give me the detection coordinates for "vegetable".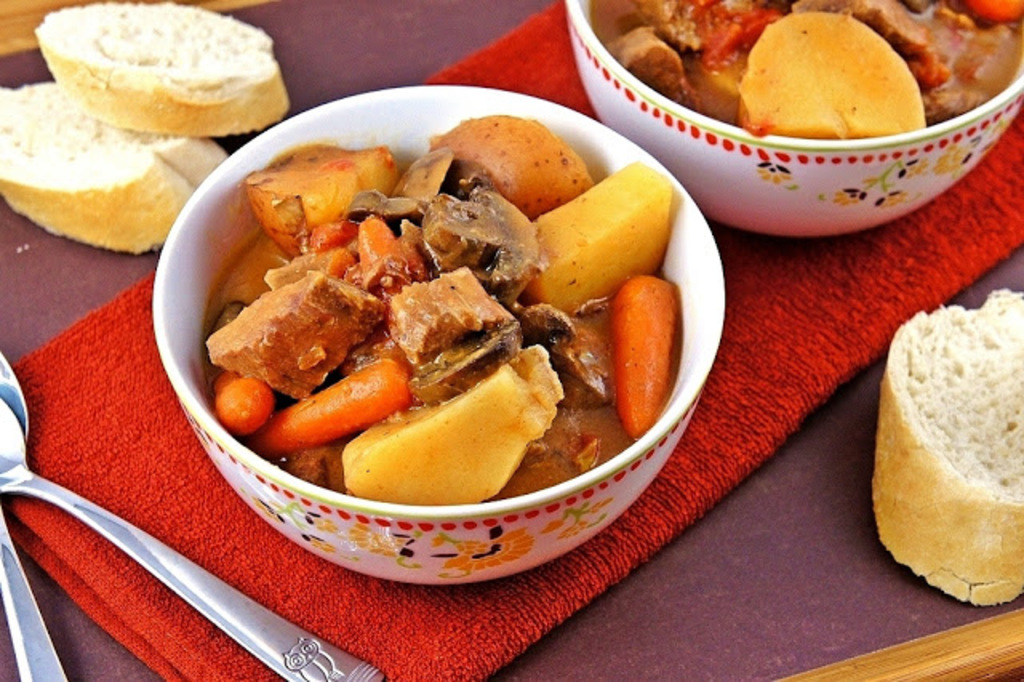
{"x1": 346, "y1": 371, "x2": 563, "y2": 499}.
